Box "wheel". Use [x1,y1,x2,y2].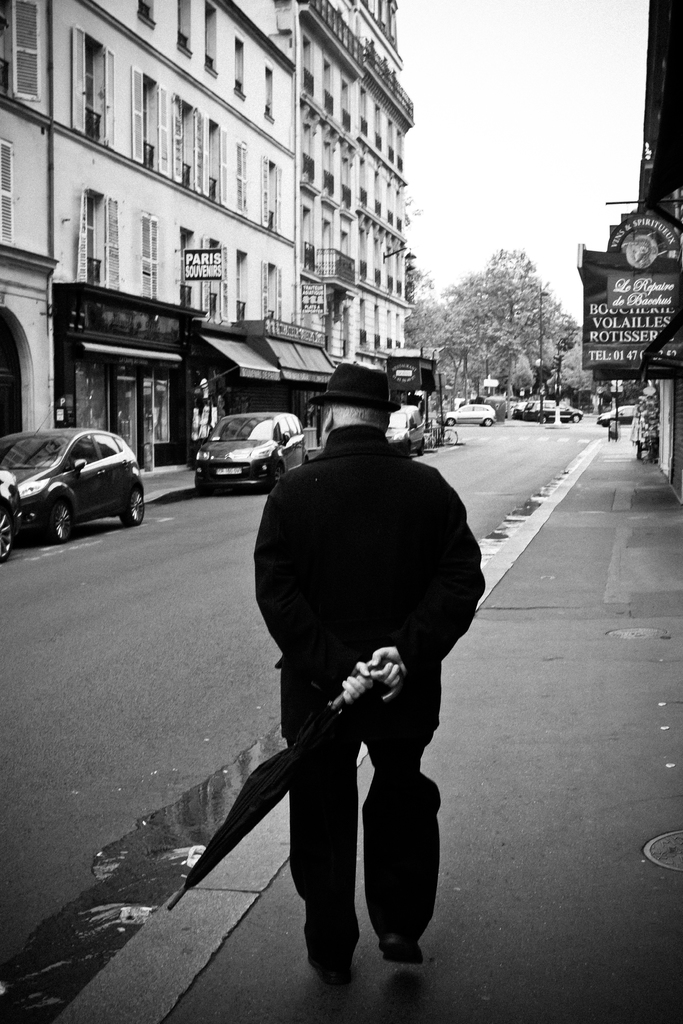
[195,483,204,494].
